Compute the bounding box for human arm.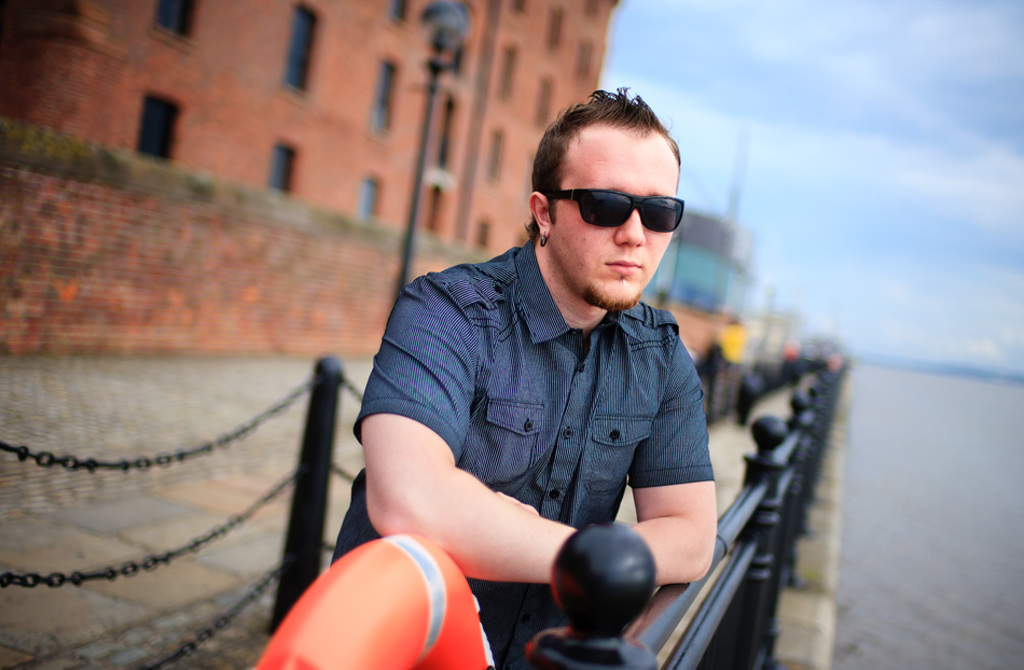
[479, 306, 714, 589].
